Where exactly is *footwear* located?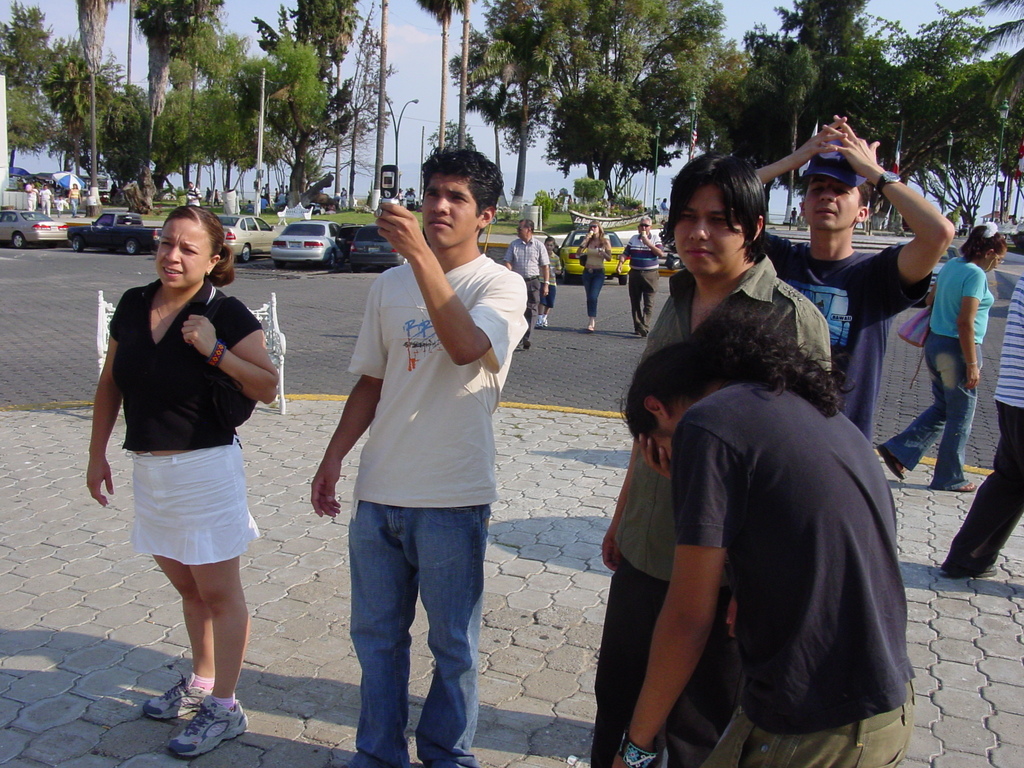
Its bounding box is [left=948, top=479, right=979, bottom=492].
